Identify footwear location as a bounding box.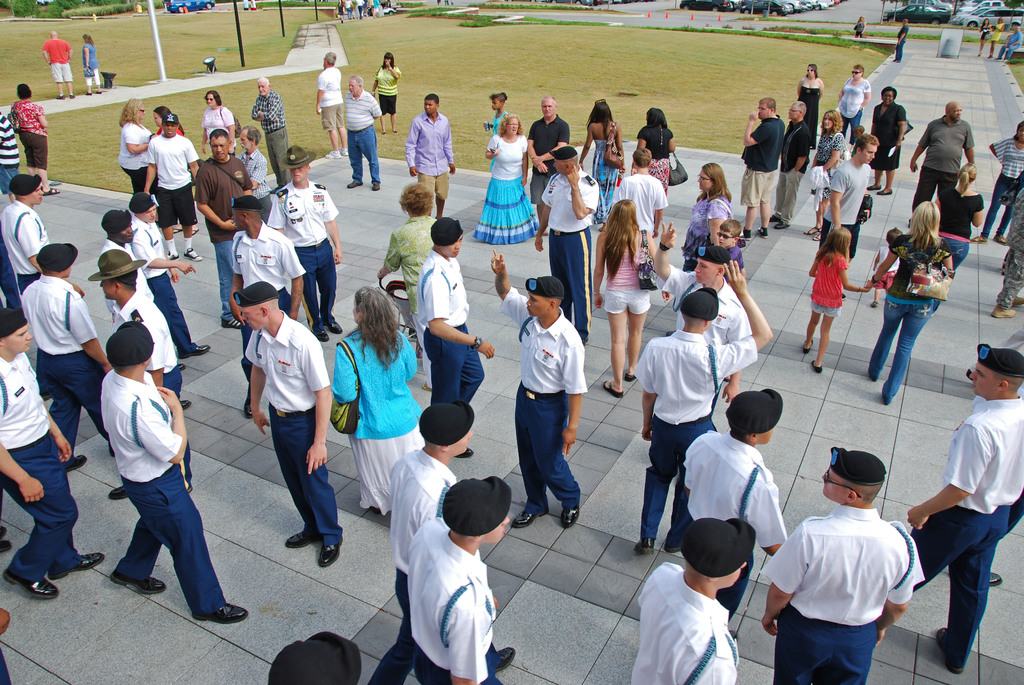
l=810, t=357, r=822, b=373.
